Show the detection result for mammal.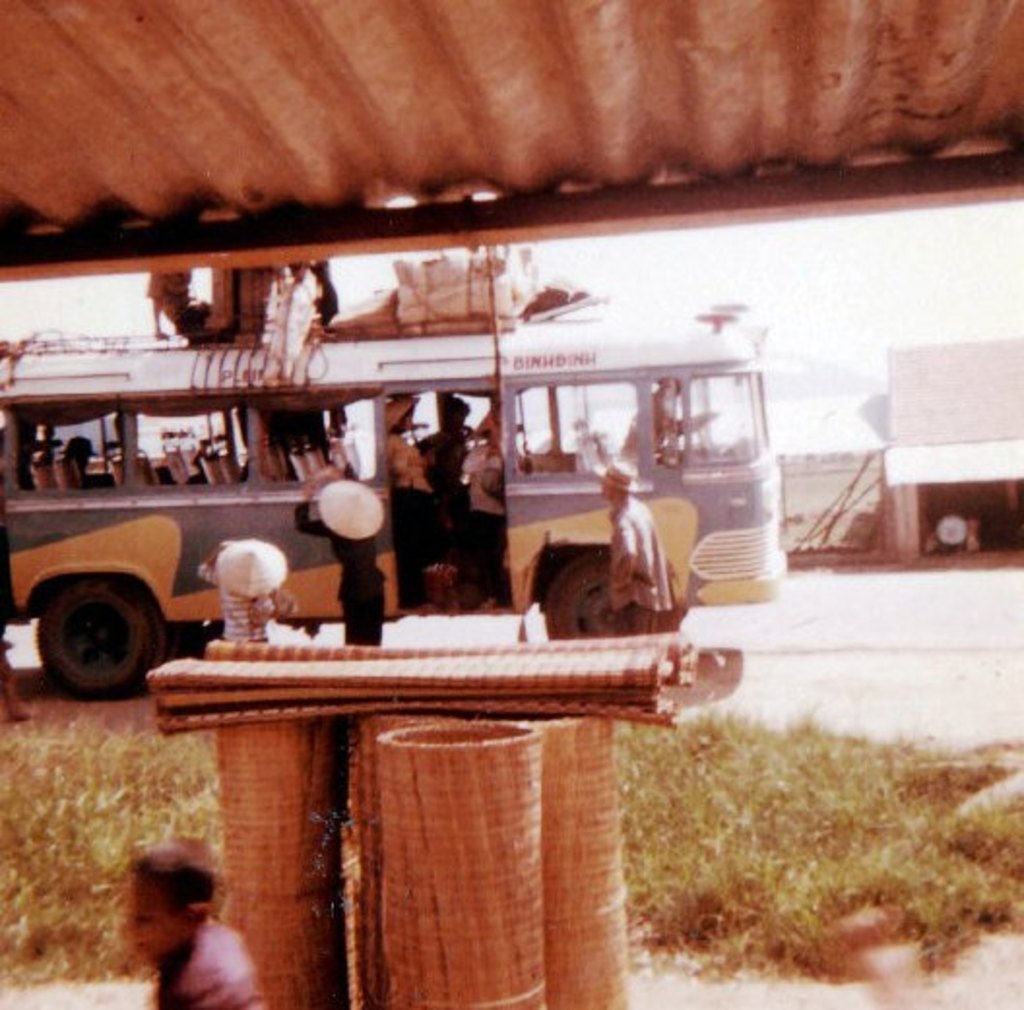
[293,463,392,649].
